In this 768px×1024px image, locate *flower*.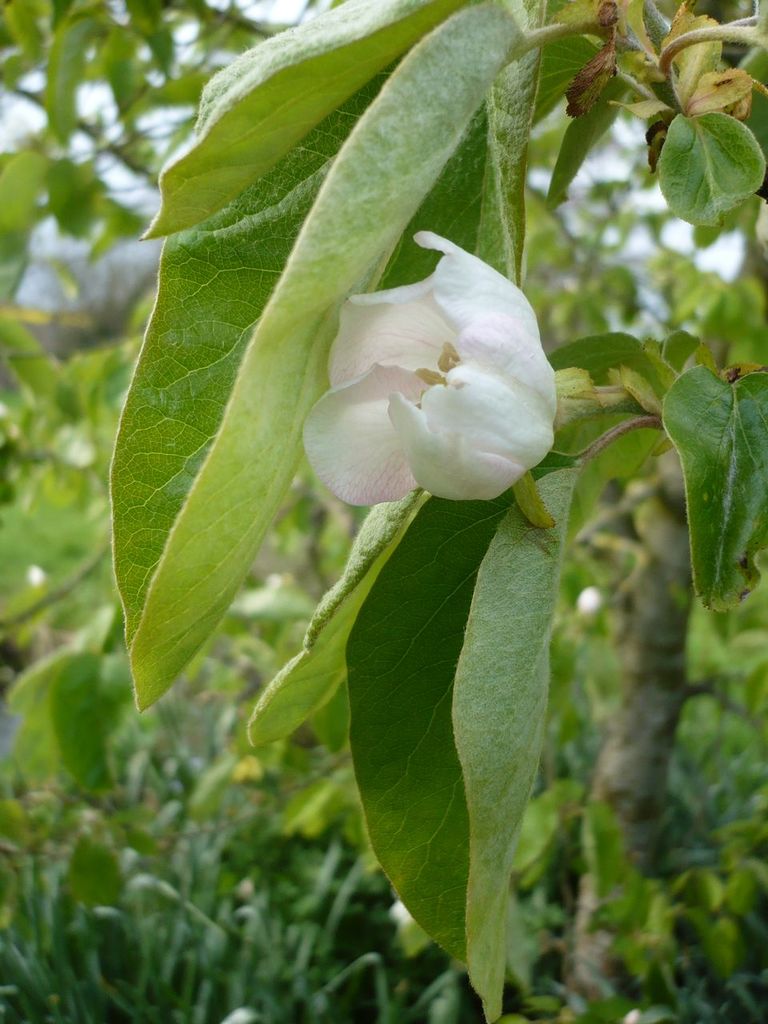
Bounding box: Rect(295, 218, 563, 511).
